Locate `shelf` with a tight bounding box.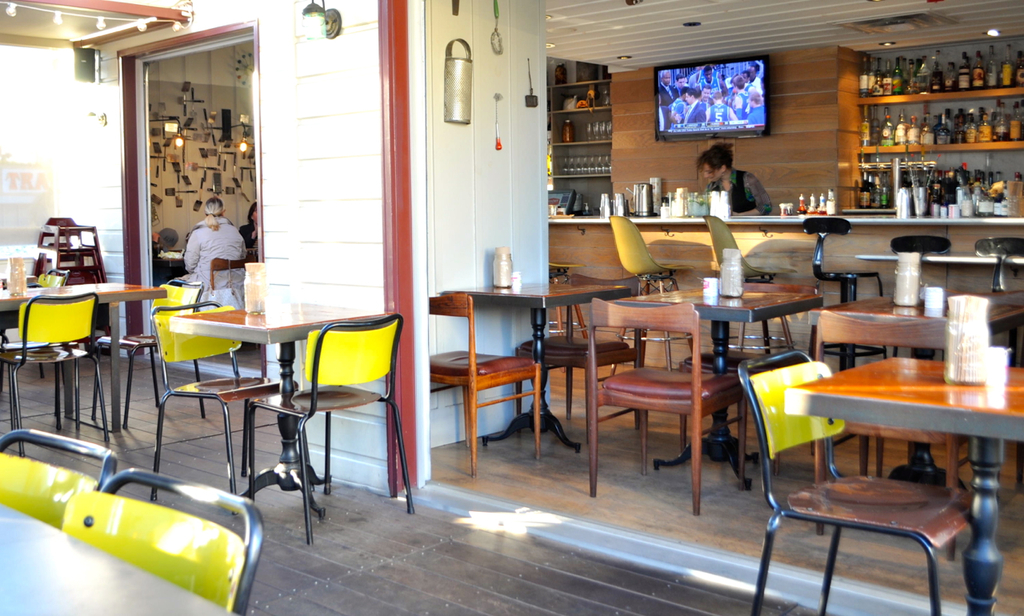
543:139:610:184.
